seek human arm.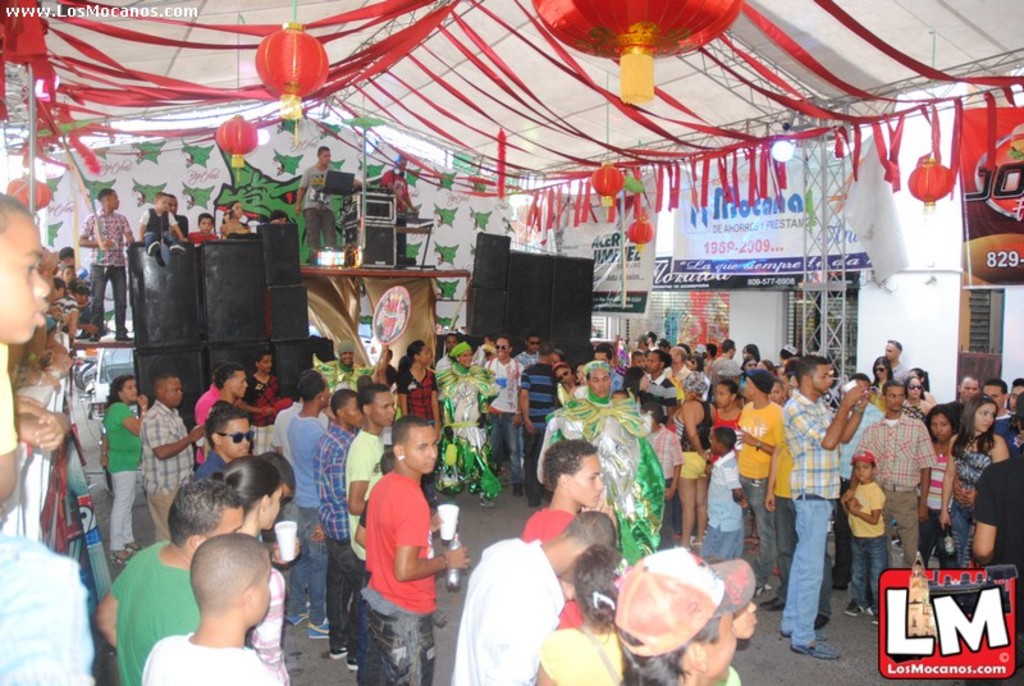
45:416:74:453.
